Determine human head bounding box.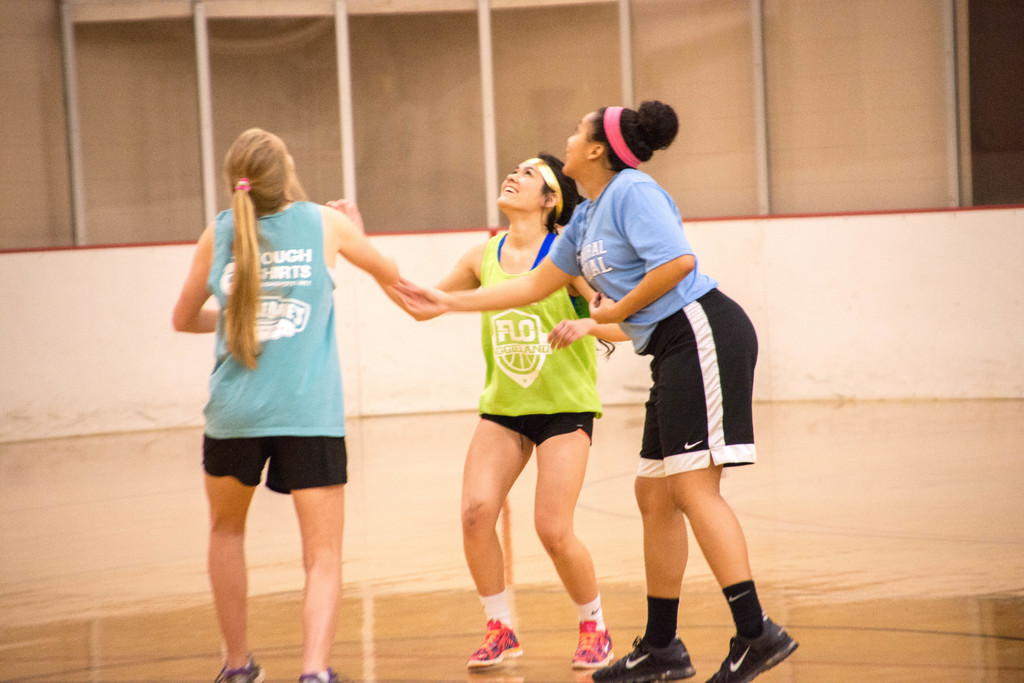
Determined: (492, 145, 568, 223).
